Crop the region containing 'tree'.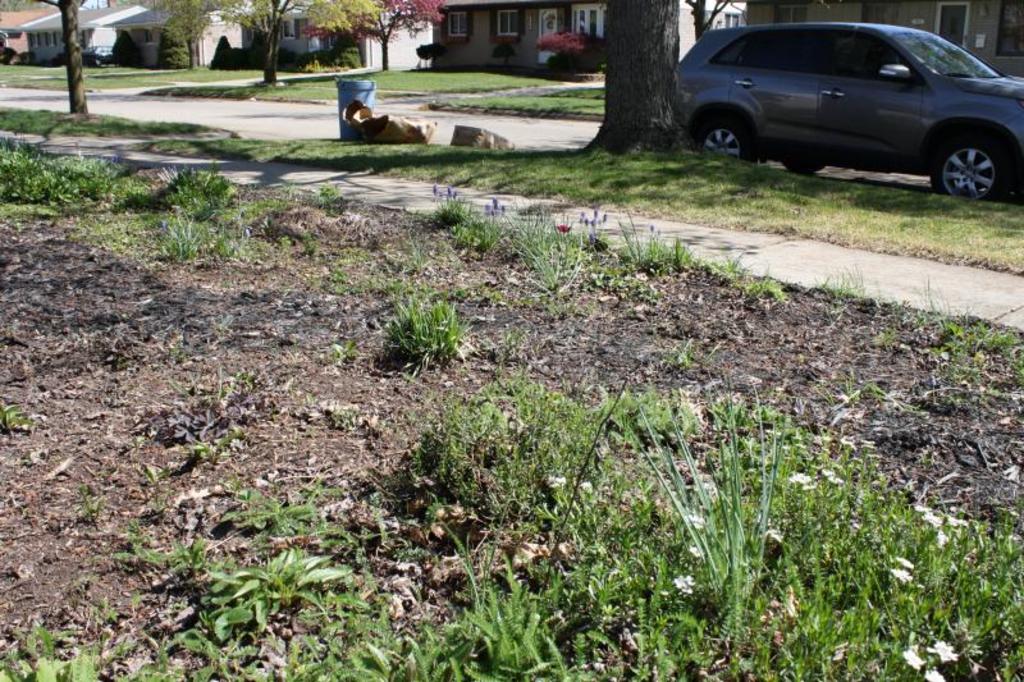
Crop region: l=582, t=0, r=675, b=150.
